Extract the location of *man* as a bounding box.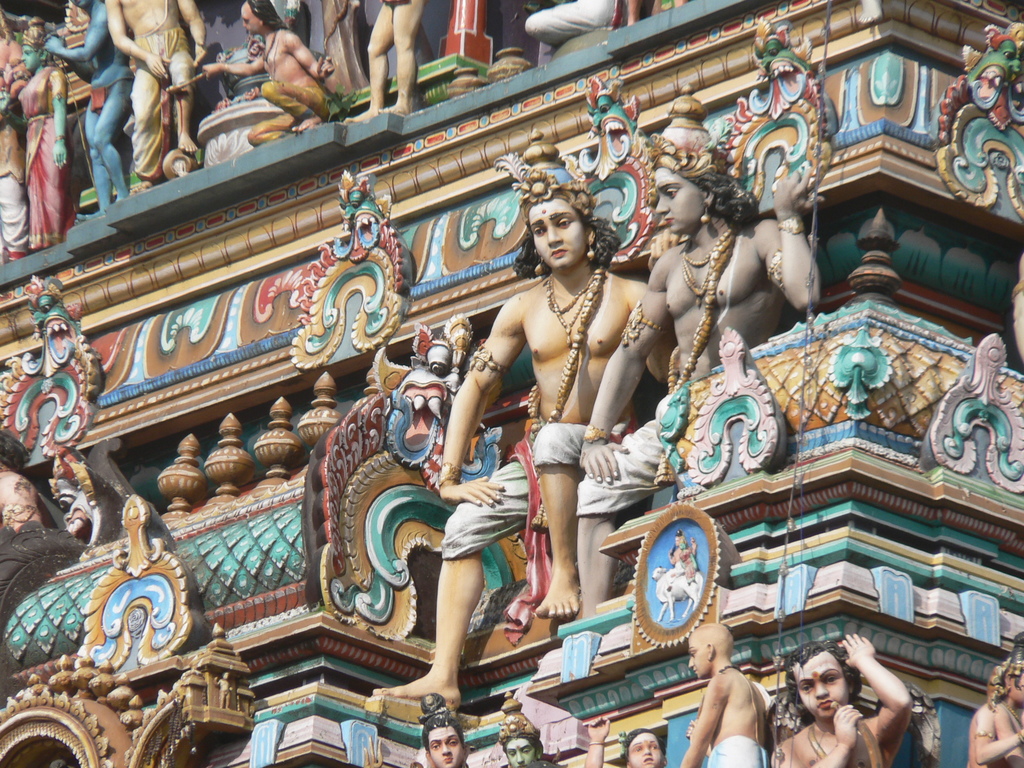
BBox(418, 716, 491, 767).
